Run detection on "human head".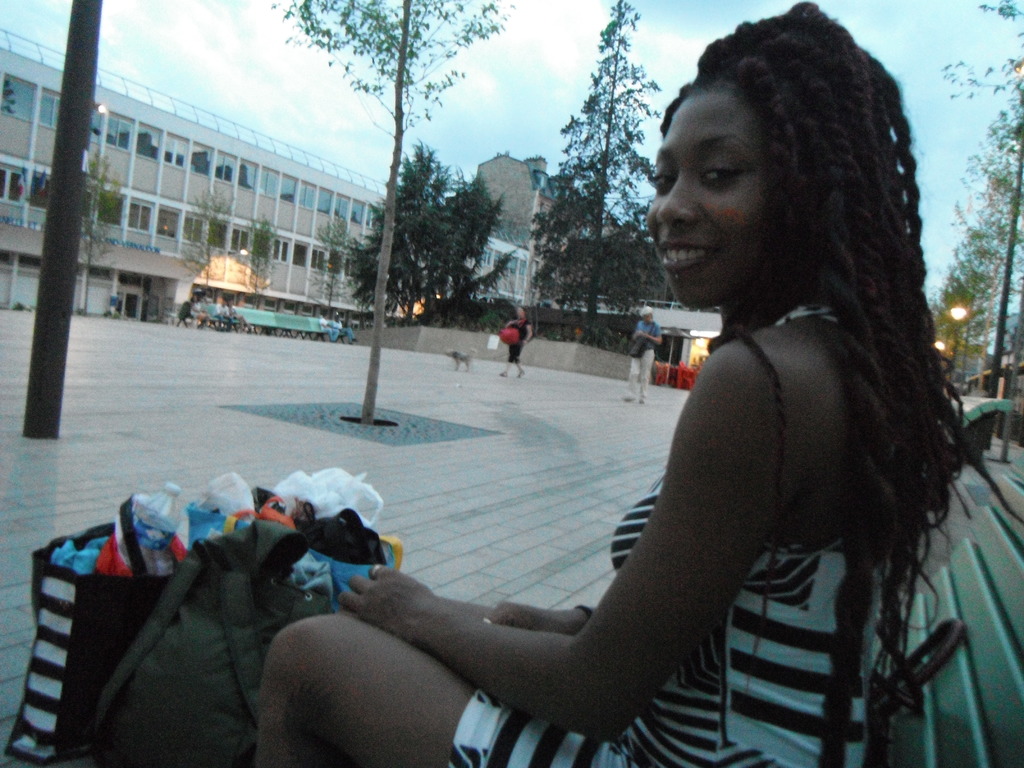
Result: {"x1": 634, "y1": 303, "x2": 657, "y2": 321}.
